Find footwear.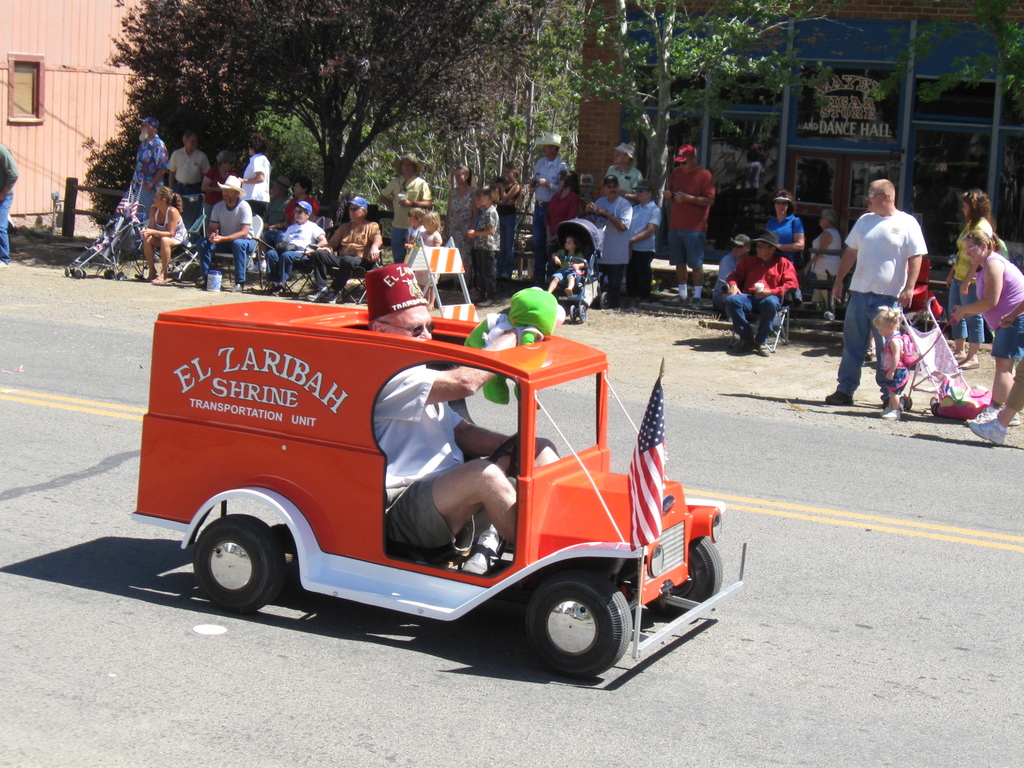
crop(961, 413, 1004, 440).
